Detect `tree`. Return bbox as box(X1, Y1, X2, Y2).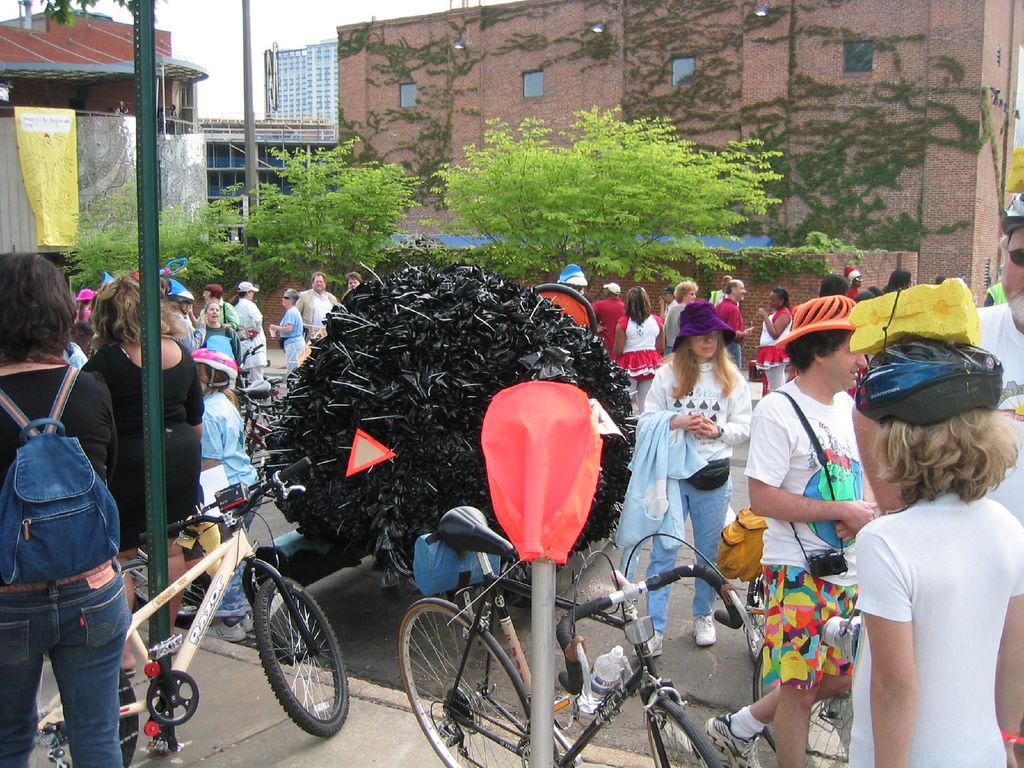
box(31, 0, 131, 27).
